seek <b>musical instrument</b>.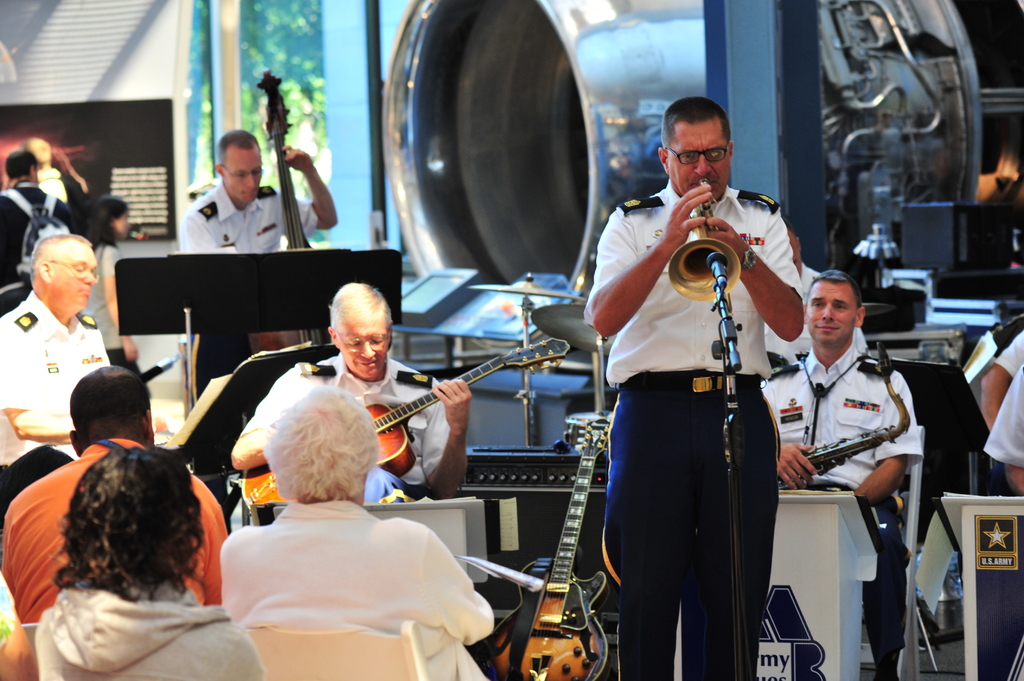
crop(527, 301, 620, 360).
